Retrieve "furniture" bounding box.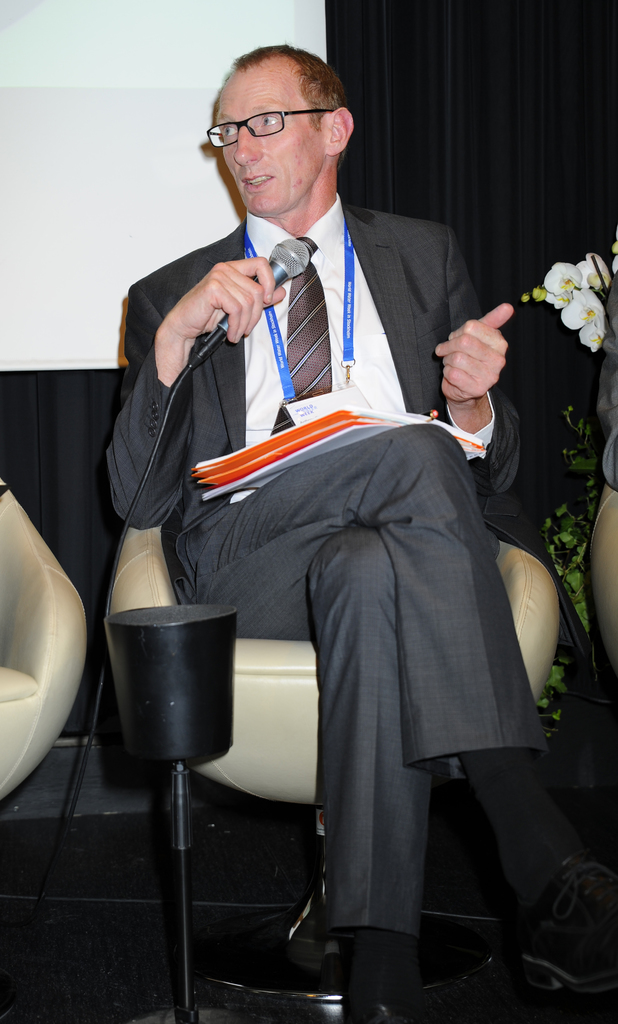
Bounding box: box=[587, 486, 617, 673].
